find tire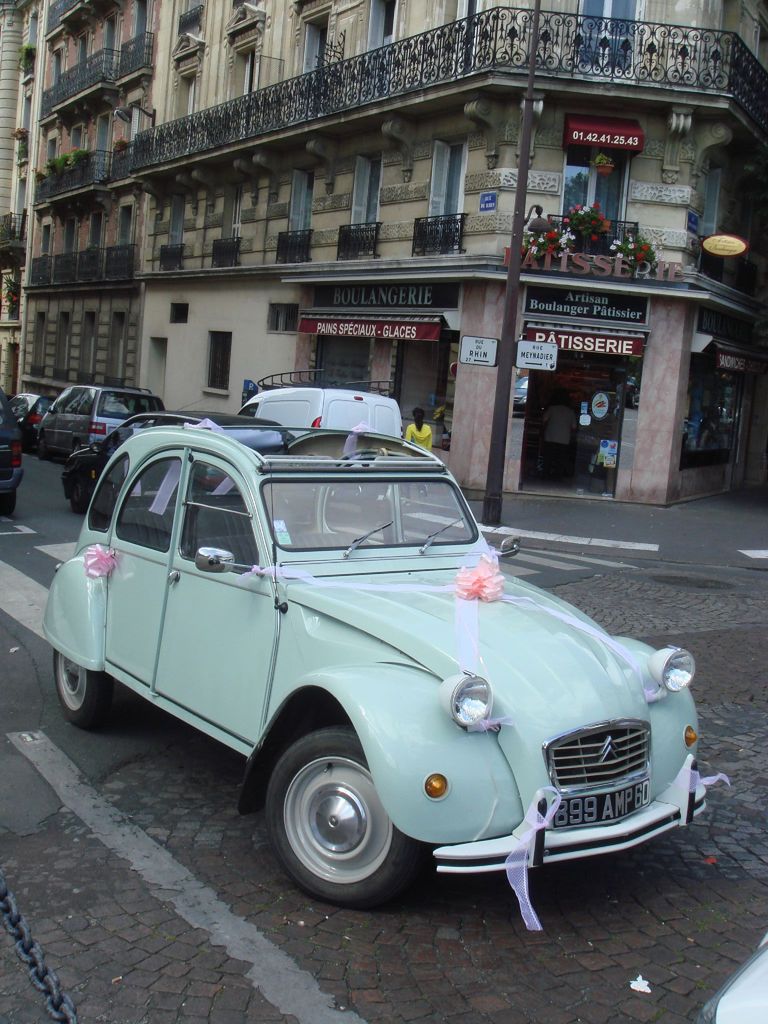
box=[69, 438, 79, 456]
